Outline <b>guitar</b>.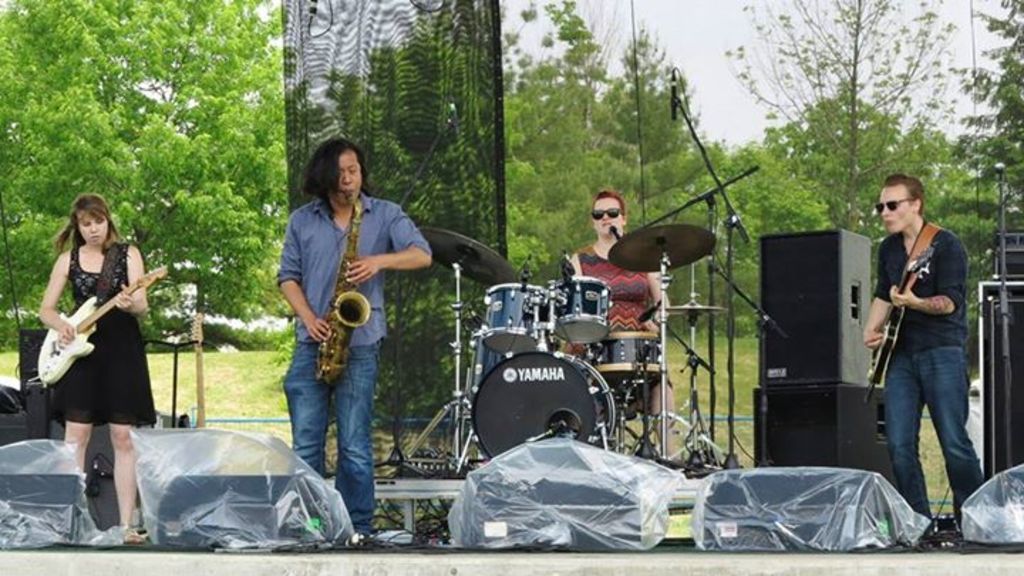
Outline: (x1=873, y1=245, x2=942, y2=390).
